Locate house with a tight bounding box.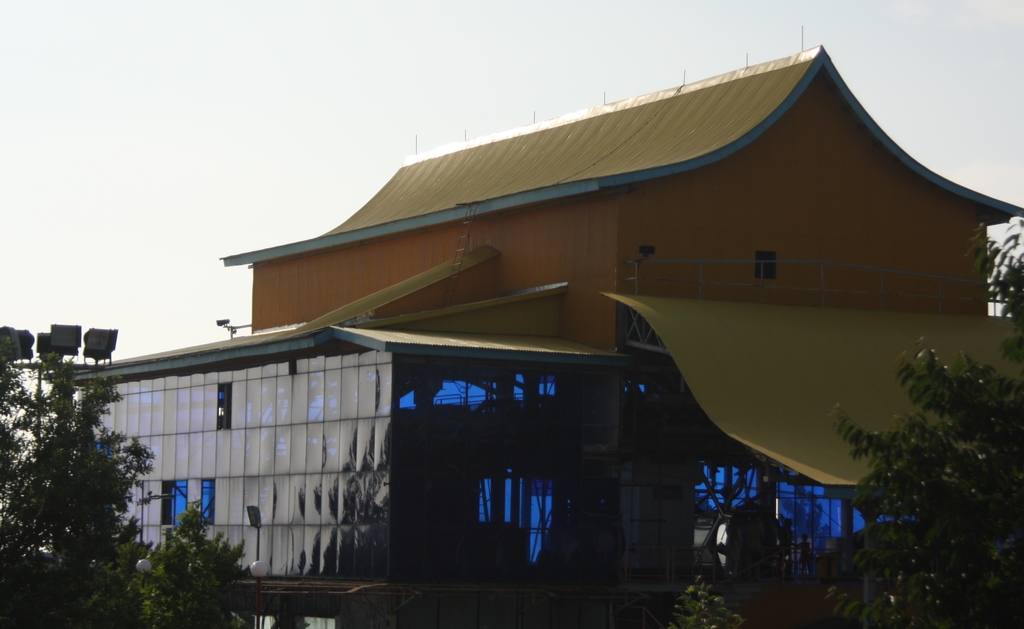
77, 35, 991, 597.
